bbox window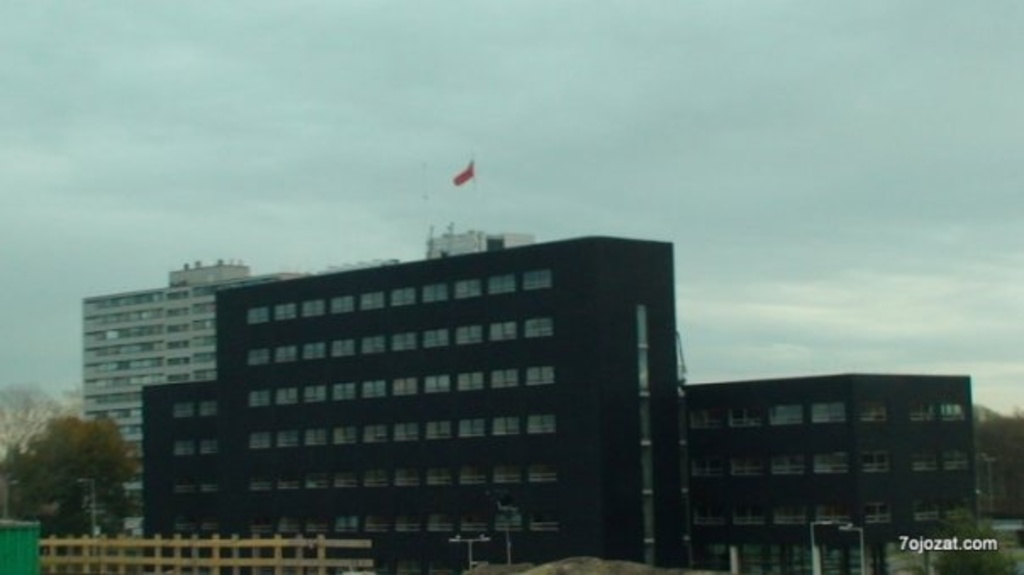
(729,404,765,429)
